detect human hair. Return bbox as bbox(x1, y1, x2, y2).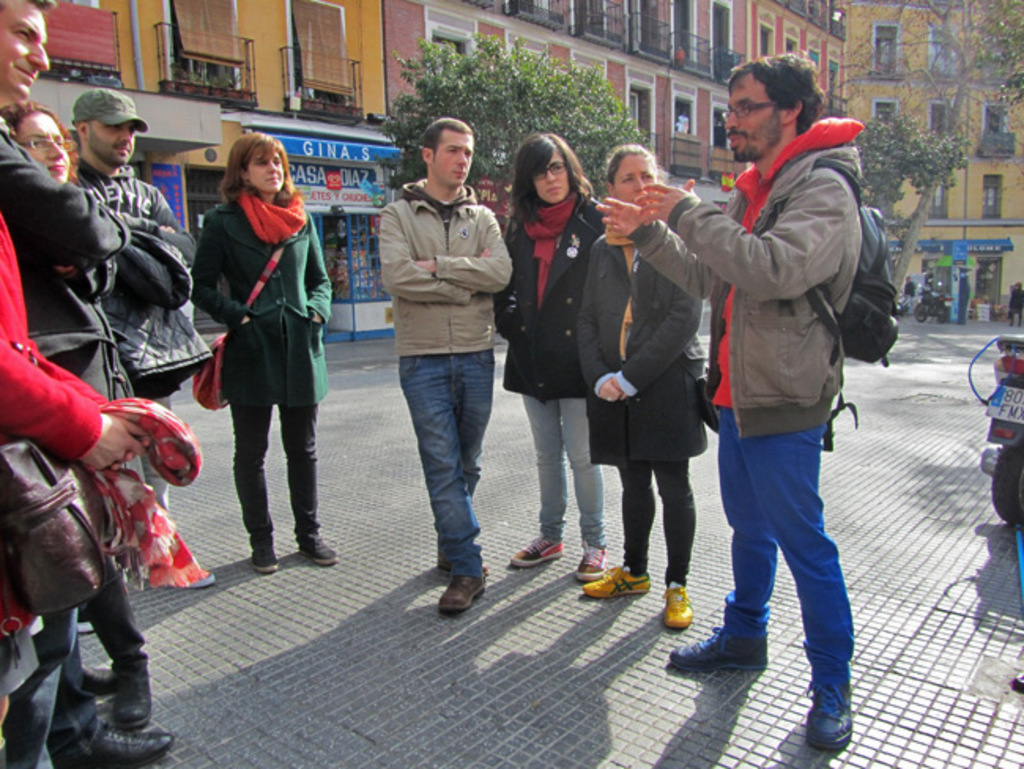
bbox(421, 115, 469, 148).
